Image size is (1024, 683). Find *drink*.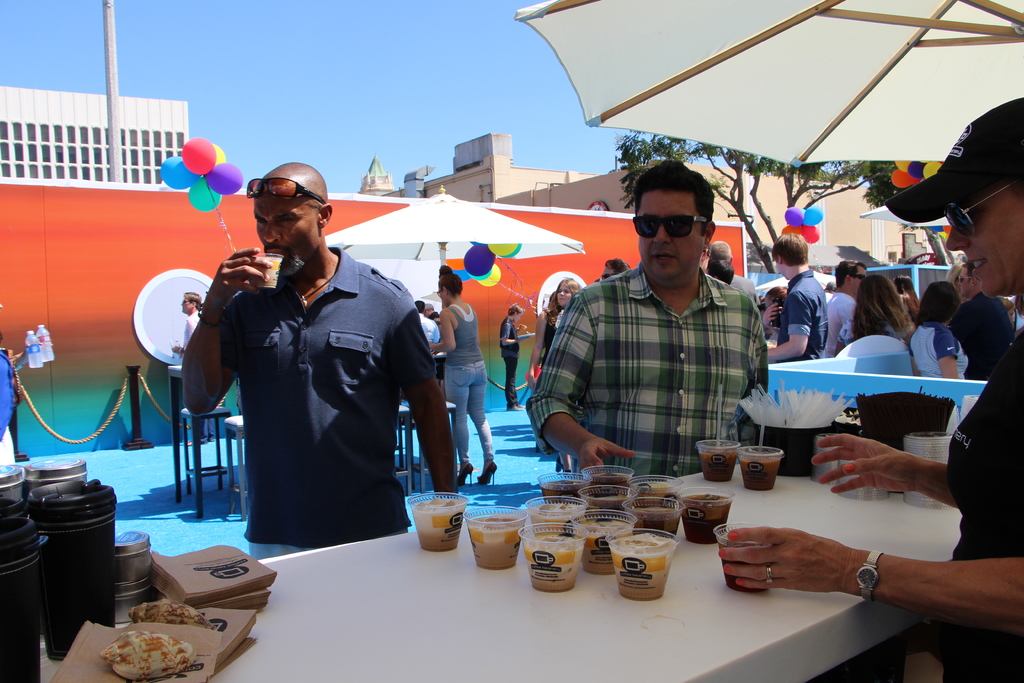
bbox(544, 477, 579, 506).
